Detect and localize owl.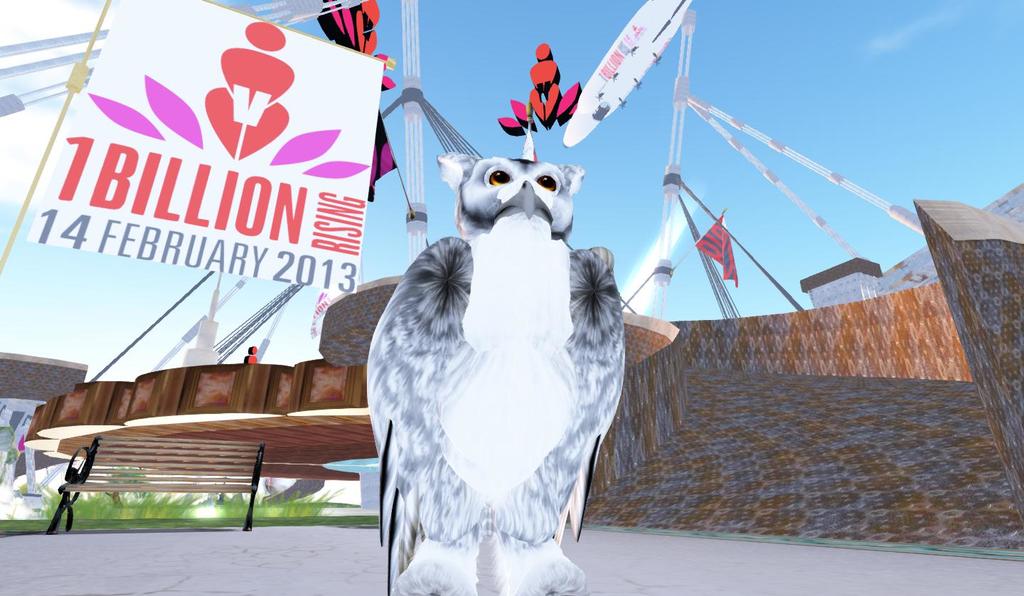
Localized at <box>358,151,628,595</box>.
